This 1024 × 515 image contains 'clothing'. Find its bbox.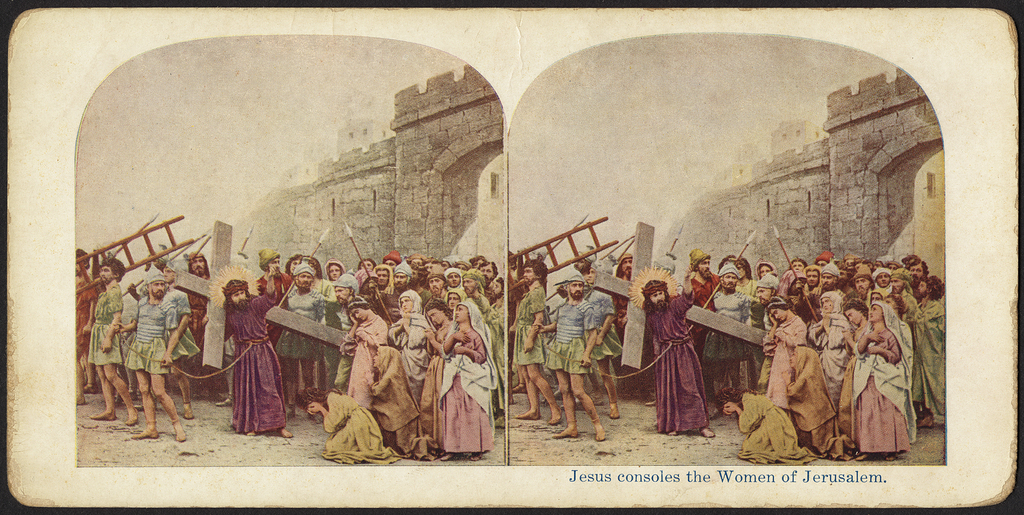
[left=906, top=294, right=948, bottom=427].
